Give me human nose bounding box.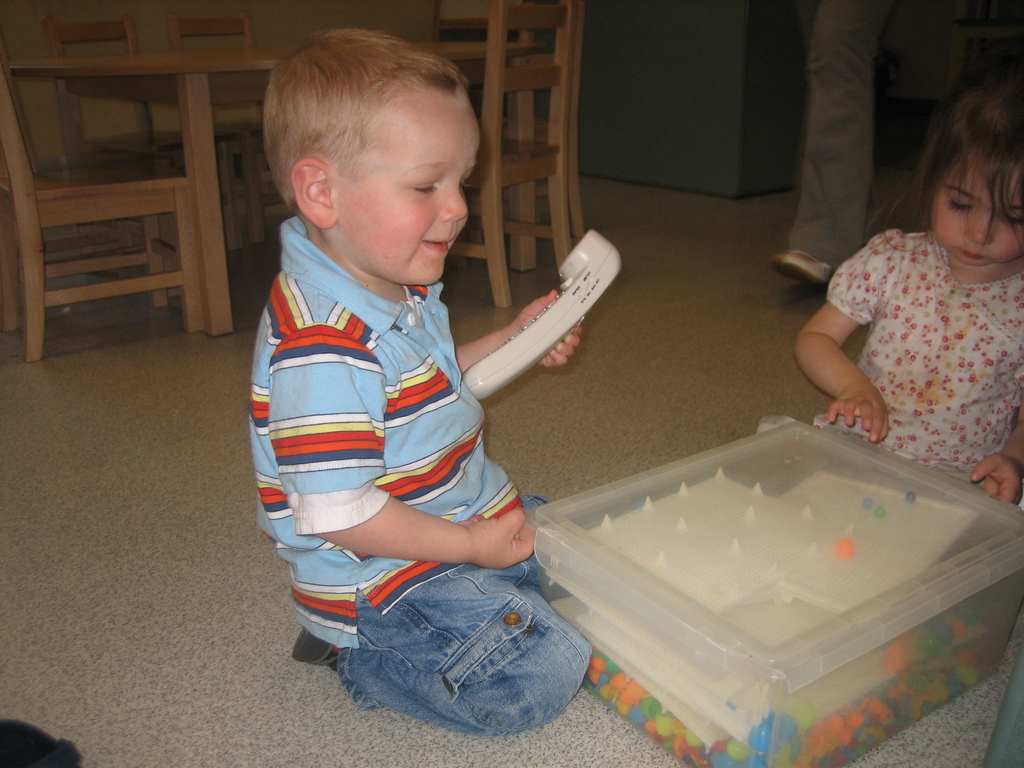
bbox(959, 211, 994, 245).
